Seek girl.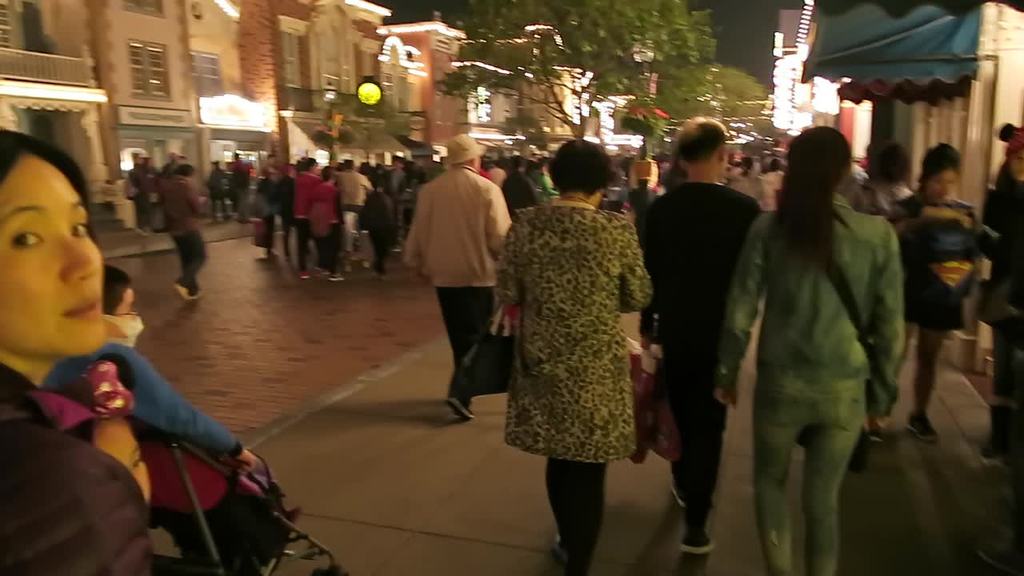
[left=21, top=351, right=155, bottom=512].
